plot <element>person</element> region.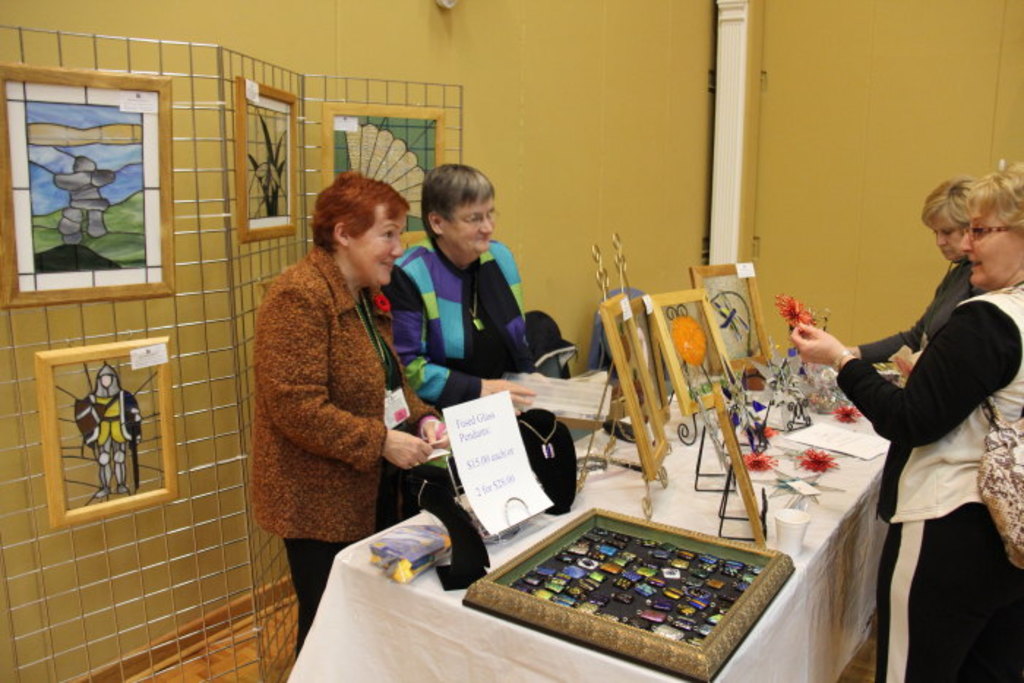
Plotted at detection(252, 162, 453, 667).
